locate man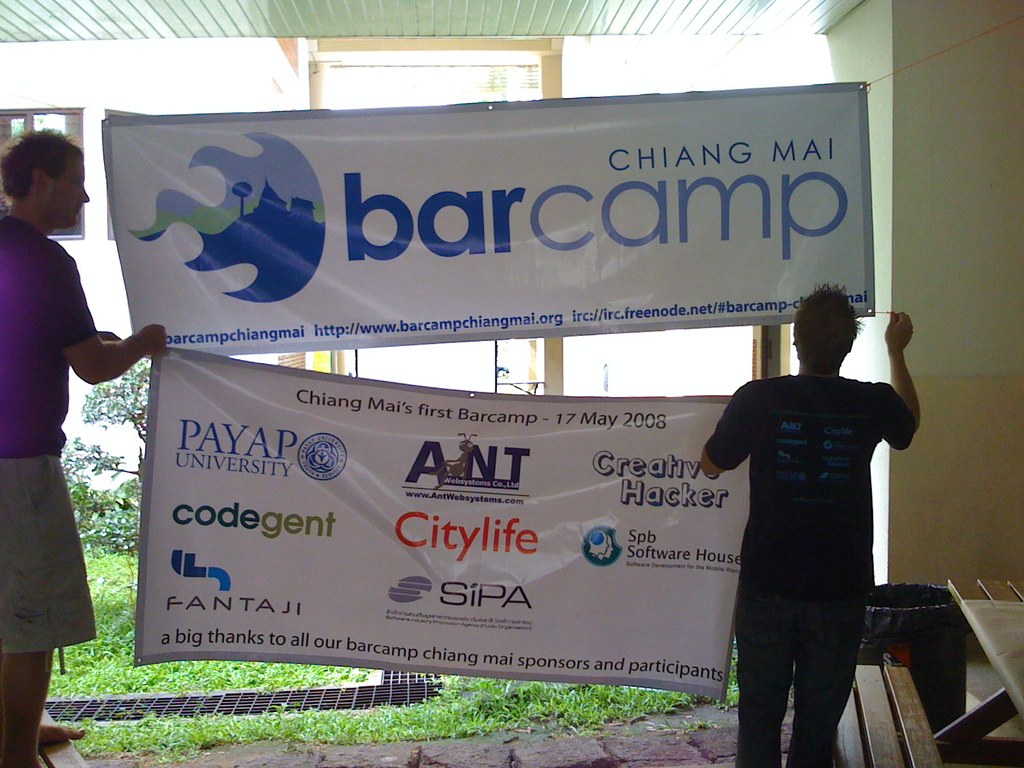
box(692, 296, 924, 750)
